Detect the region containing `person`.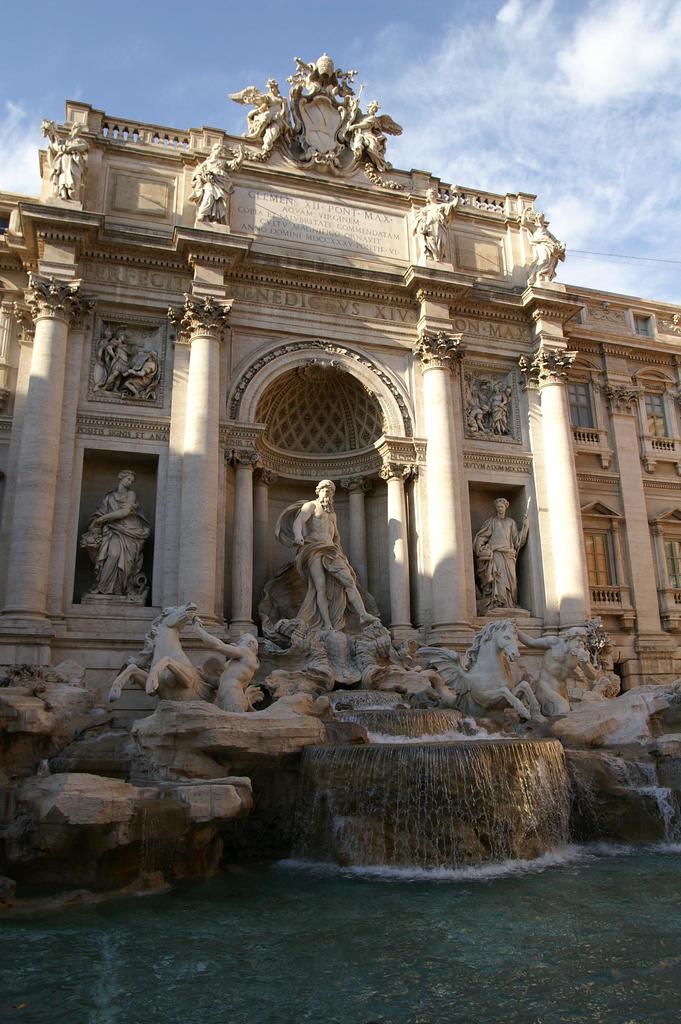
[80,458,150,626].
